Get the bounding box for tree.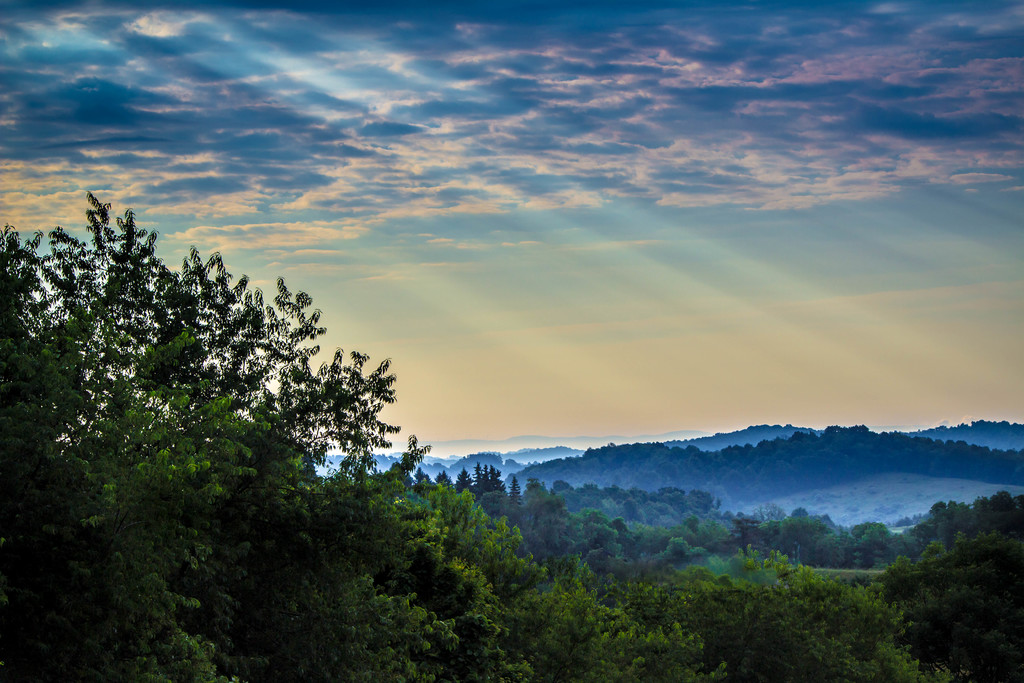
<bbox>0, 185, 401, 682</bbox>.
